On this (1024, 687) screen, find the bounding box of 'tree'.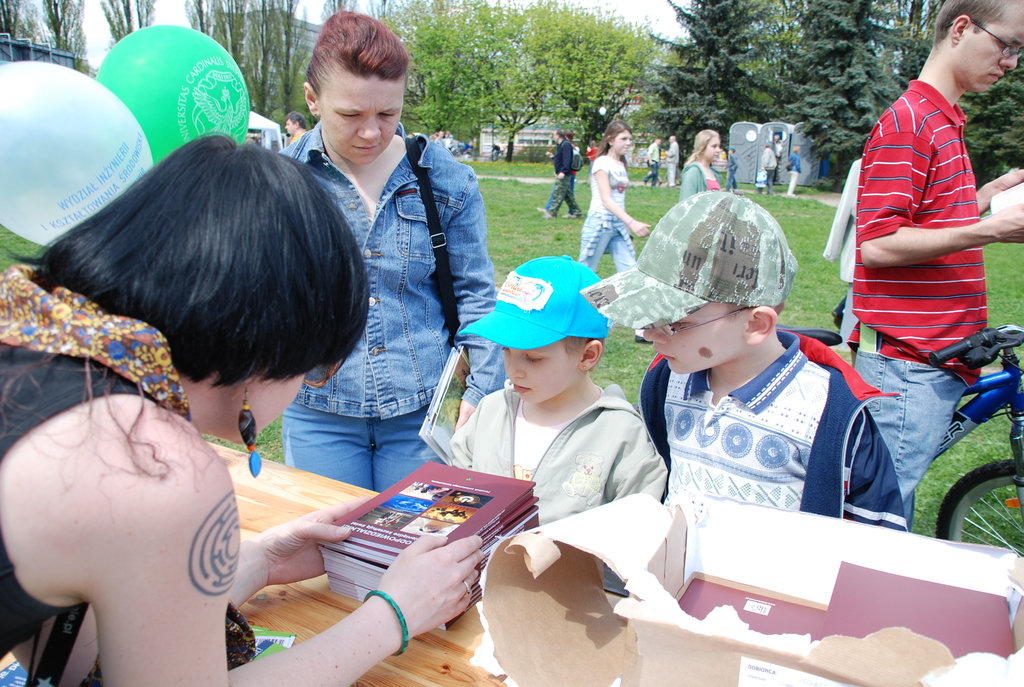
Bounding box: 525 0 663 161.
